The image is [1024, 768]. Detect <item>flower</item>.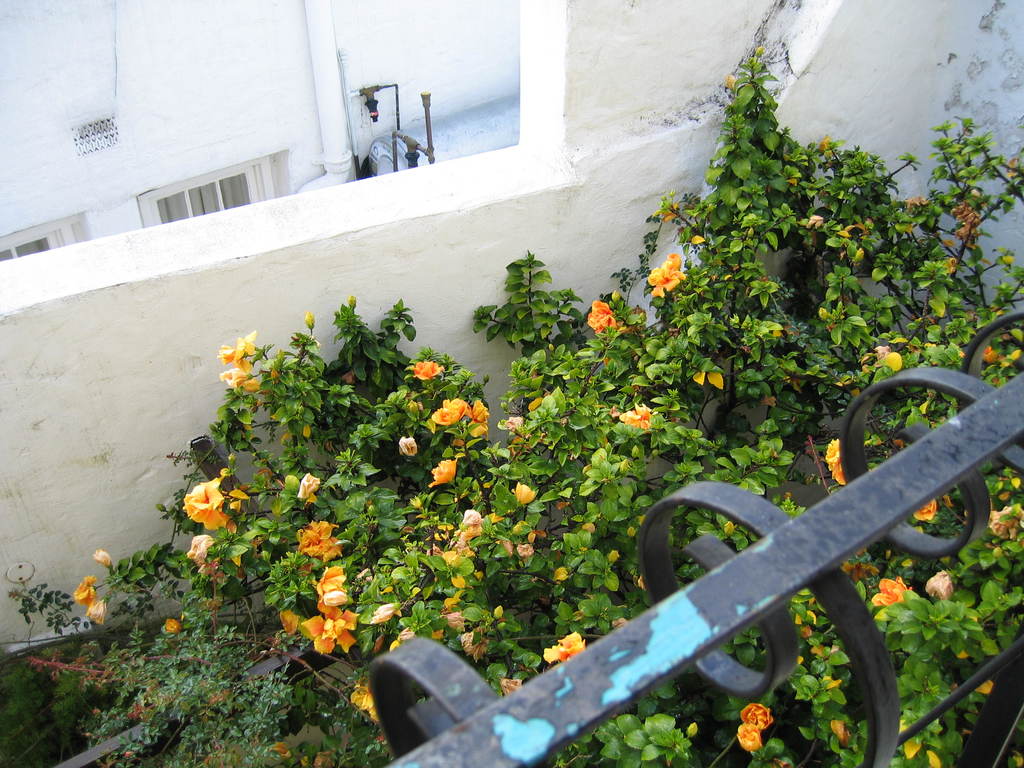
Detection: [x1=646, y1=252, x2=685, y2=301].
